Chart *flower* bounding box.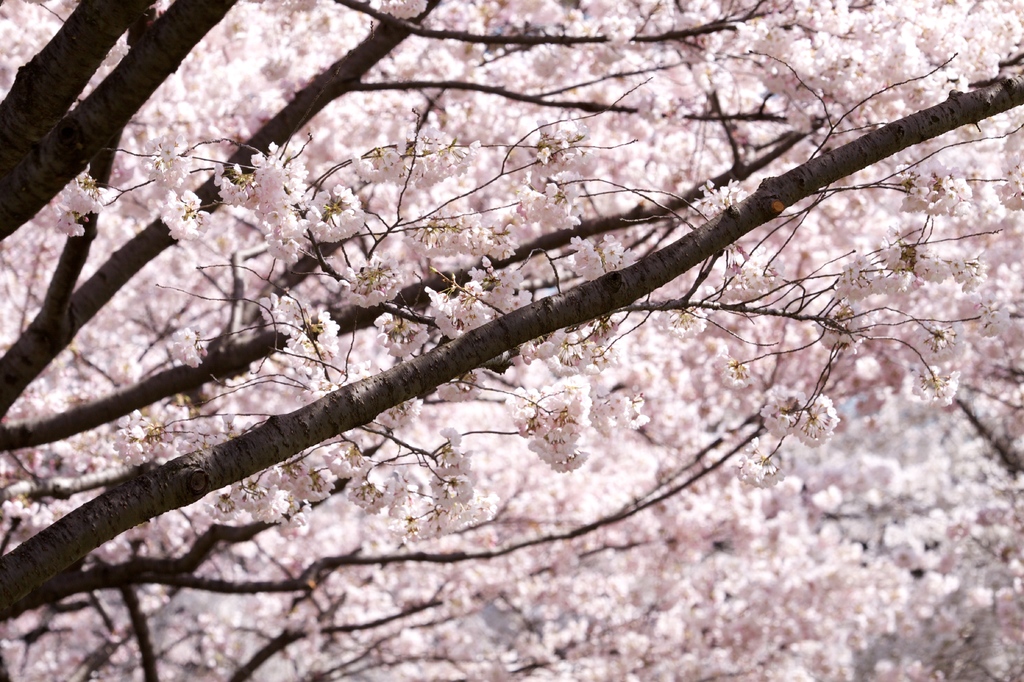
Charted: bbox=(520, 391, 602, 475).
